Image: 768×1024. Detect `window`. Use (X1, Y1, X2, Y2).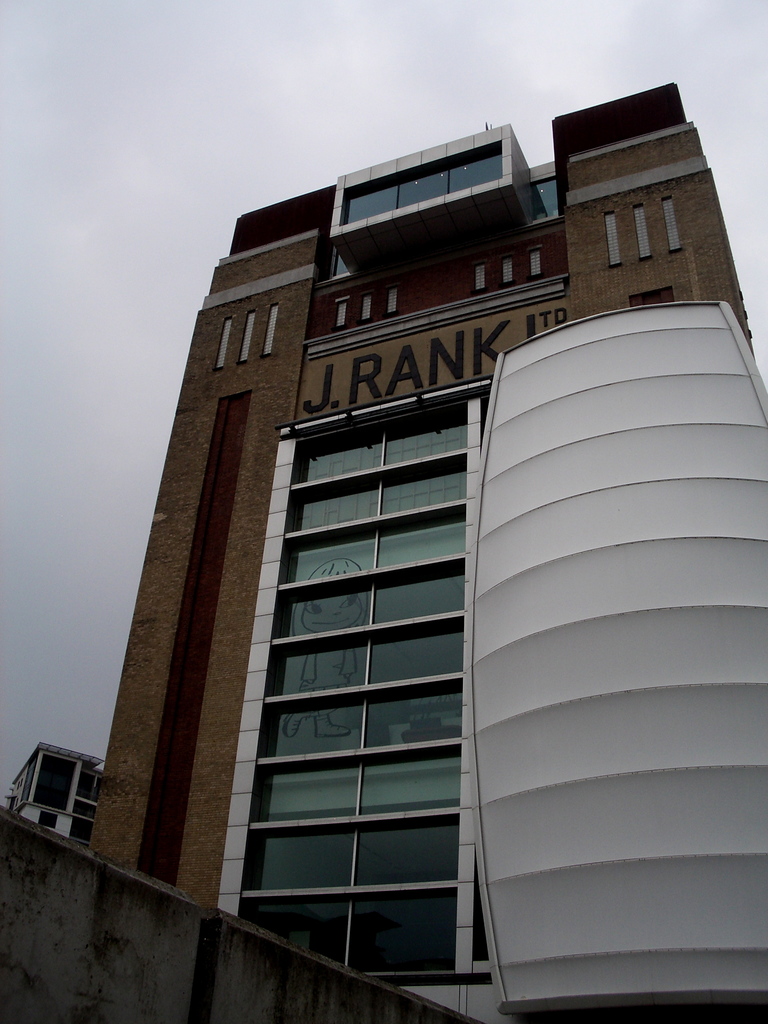
(387, 284, 401, 312).
